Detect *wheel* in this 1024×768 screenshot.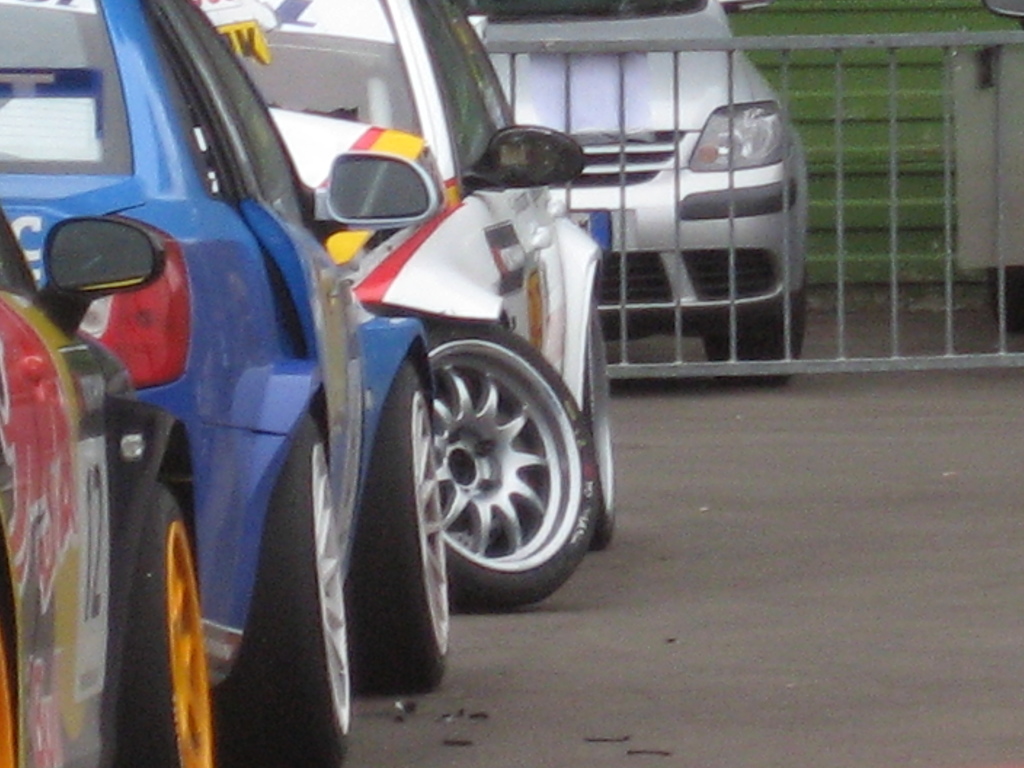
Detection: x1=342 y1=361 x2=442 y2=696.
